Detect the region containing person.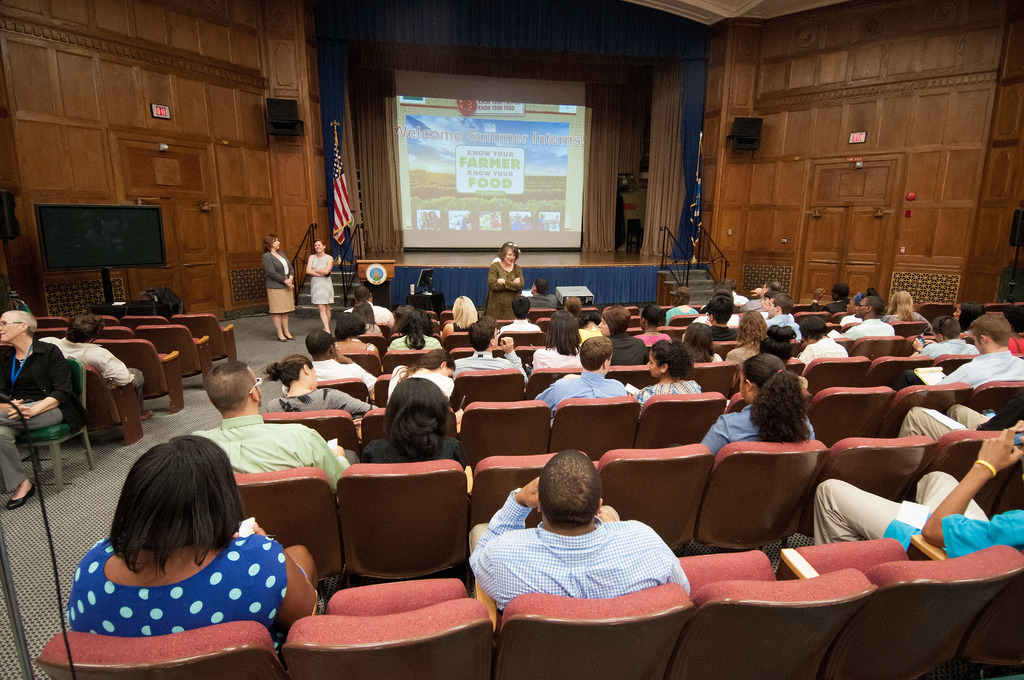
Rect(484, 244, 527, 321).
